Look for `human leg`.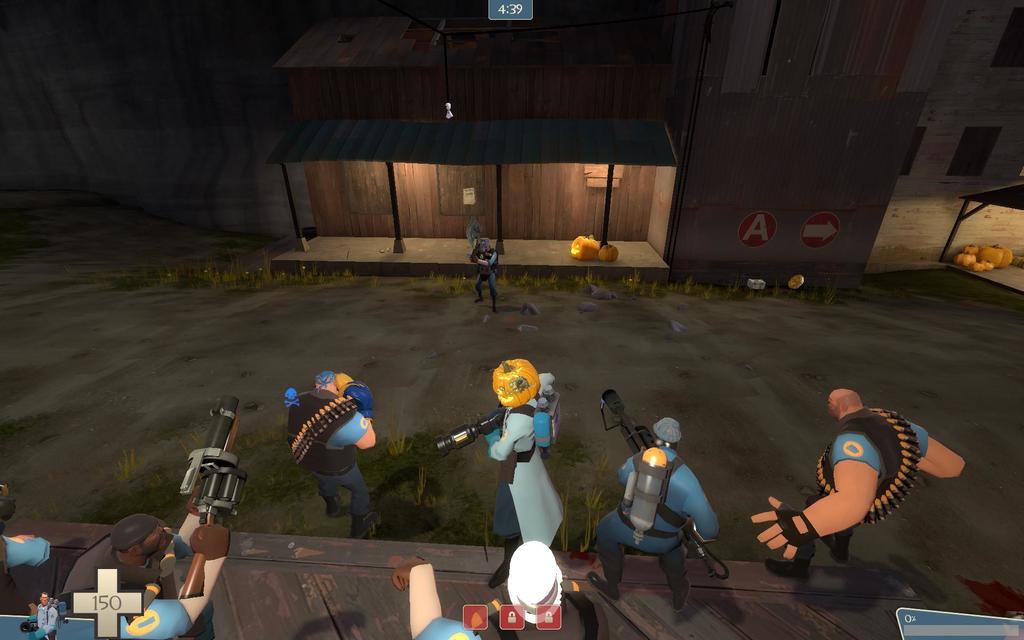
Found: 310,471,339,515.
